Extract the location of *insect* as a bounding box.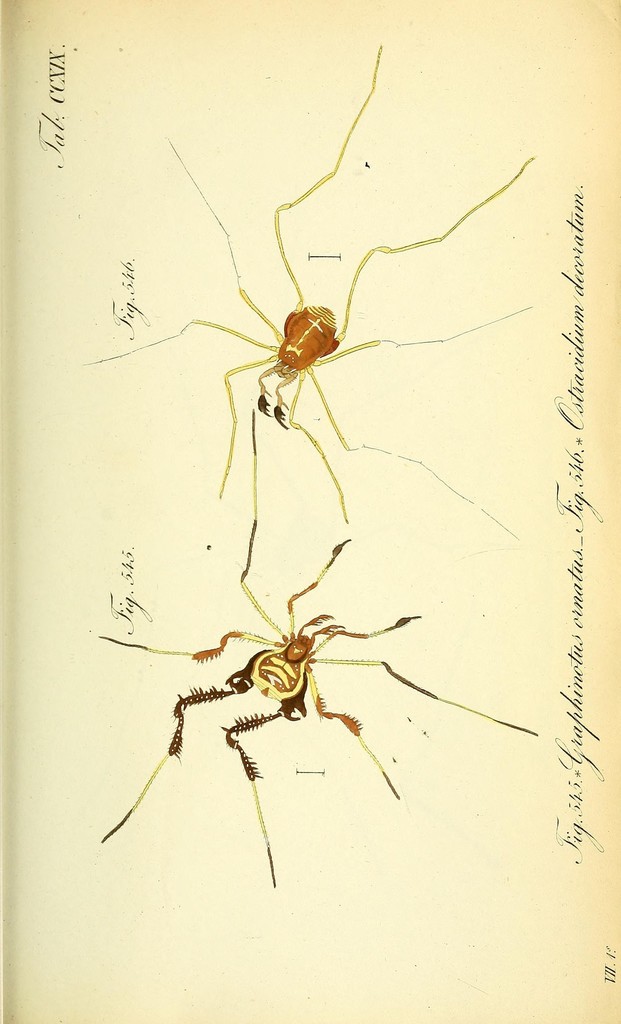
[left=96, top=524, right=544, bottom=889].
